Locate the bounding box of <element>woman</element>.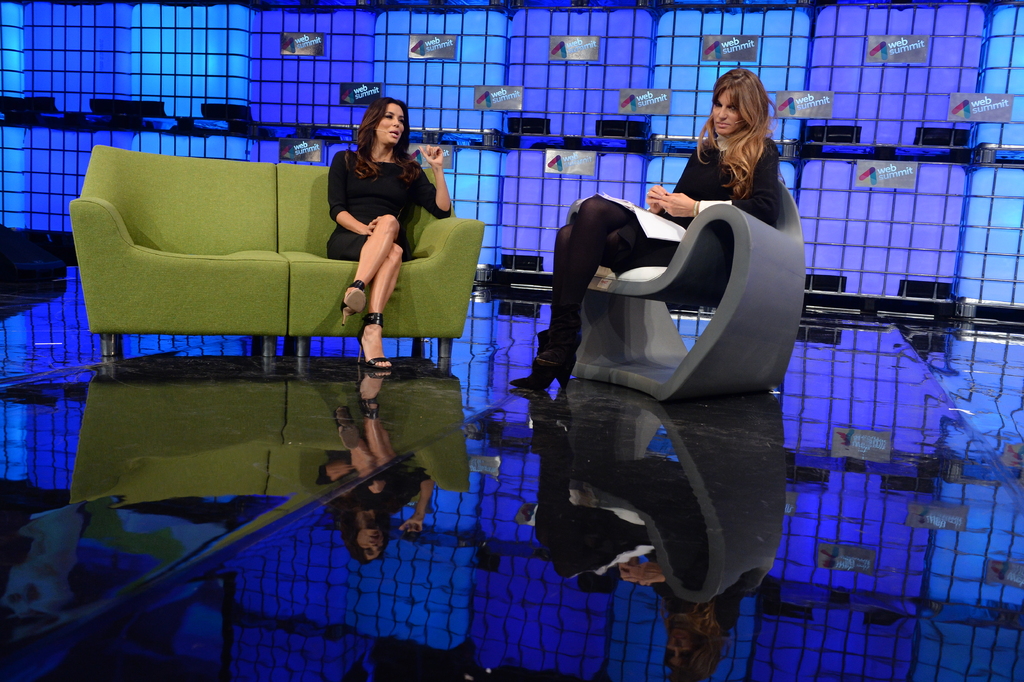
Bounding box: l=310, t=97, r=444, b=365.
